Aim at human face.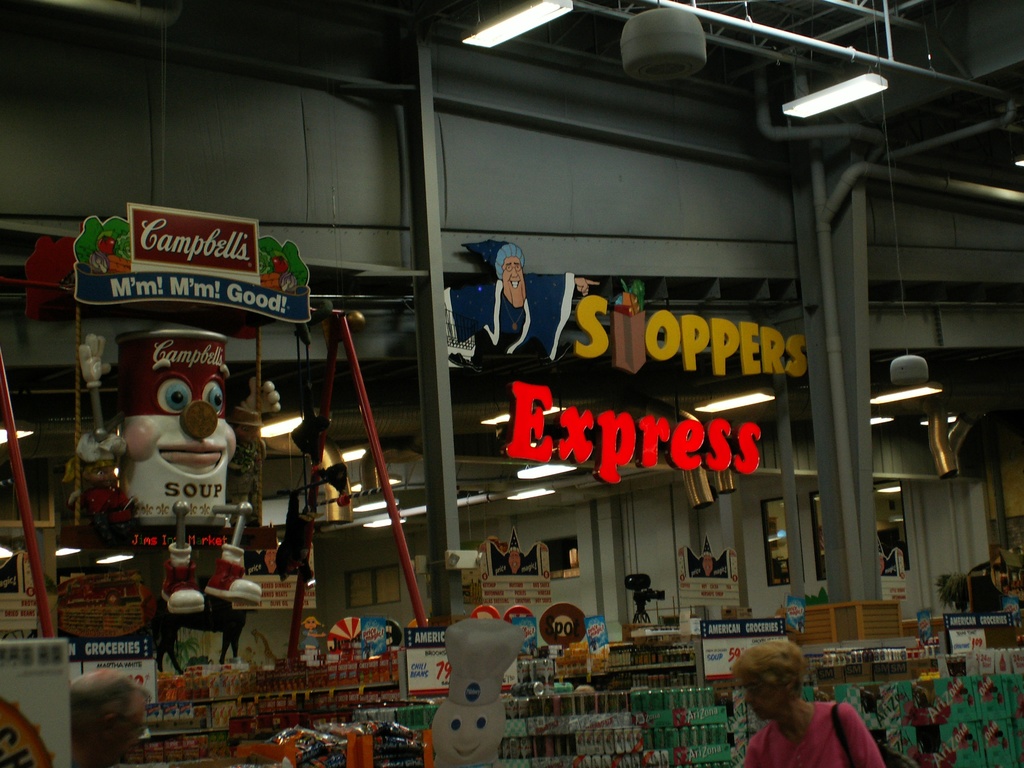
Aimed at 739 673 785 721.
